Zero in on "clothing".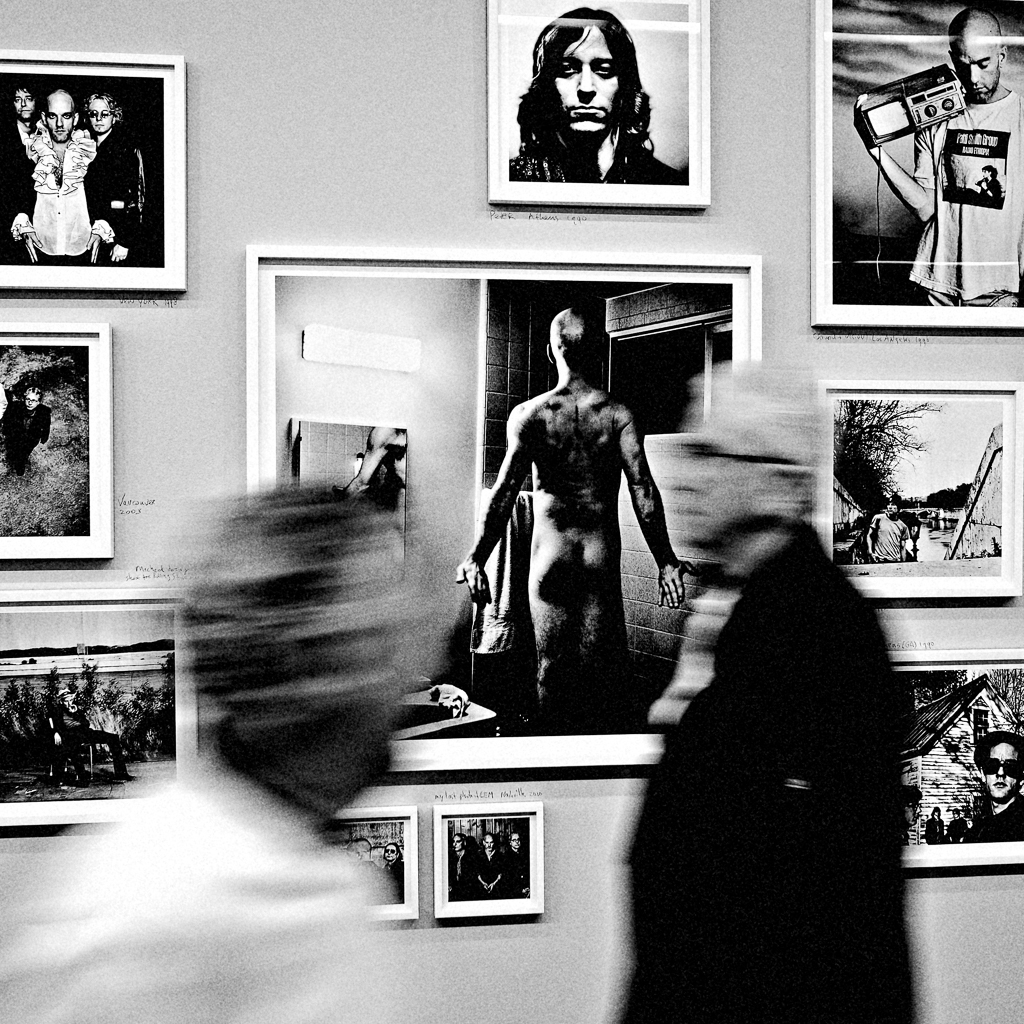
Zeroed in: rect(471, 847, 514, 900).
